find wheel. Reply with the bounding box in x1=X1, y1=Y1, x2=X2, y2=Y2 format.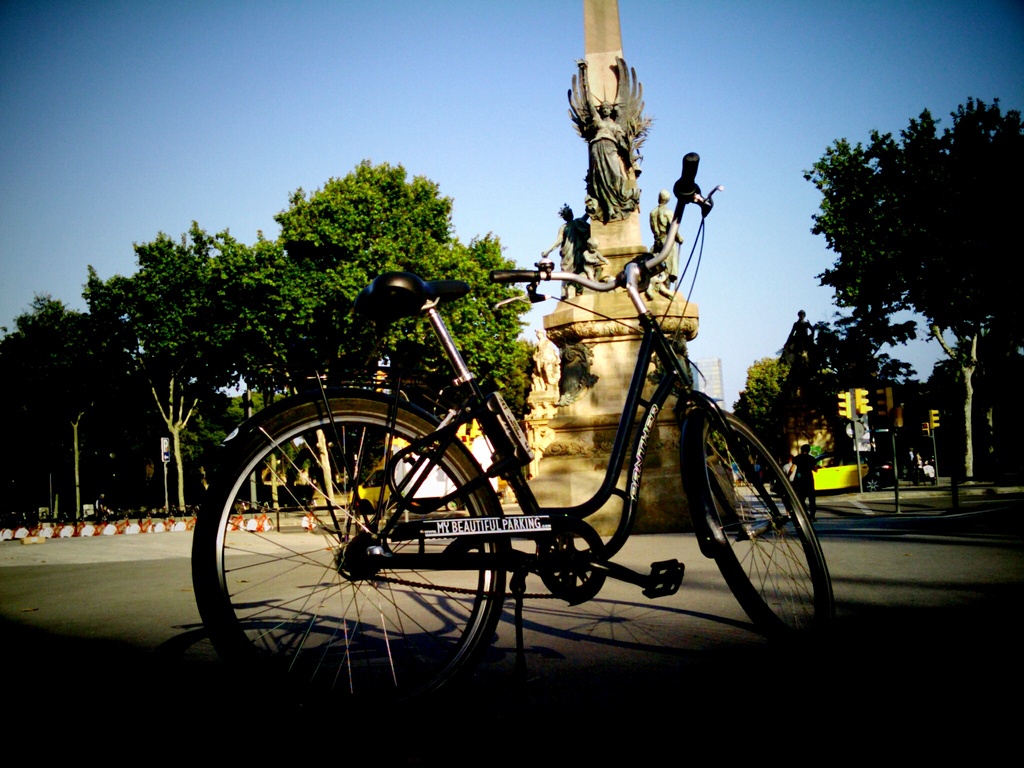
x1=191, y1=401, x2=498, y2=720.
